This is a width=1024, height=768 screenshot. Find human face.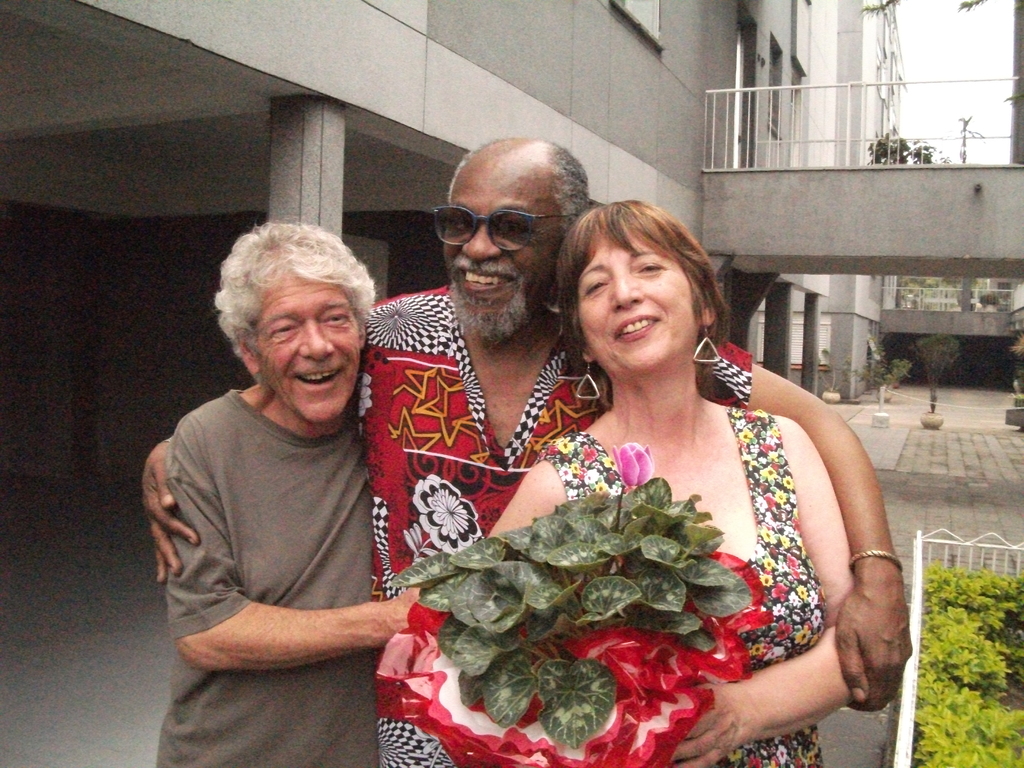
Bounding box: [438,177,565,332].
